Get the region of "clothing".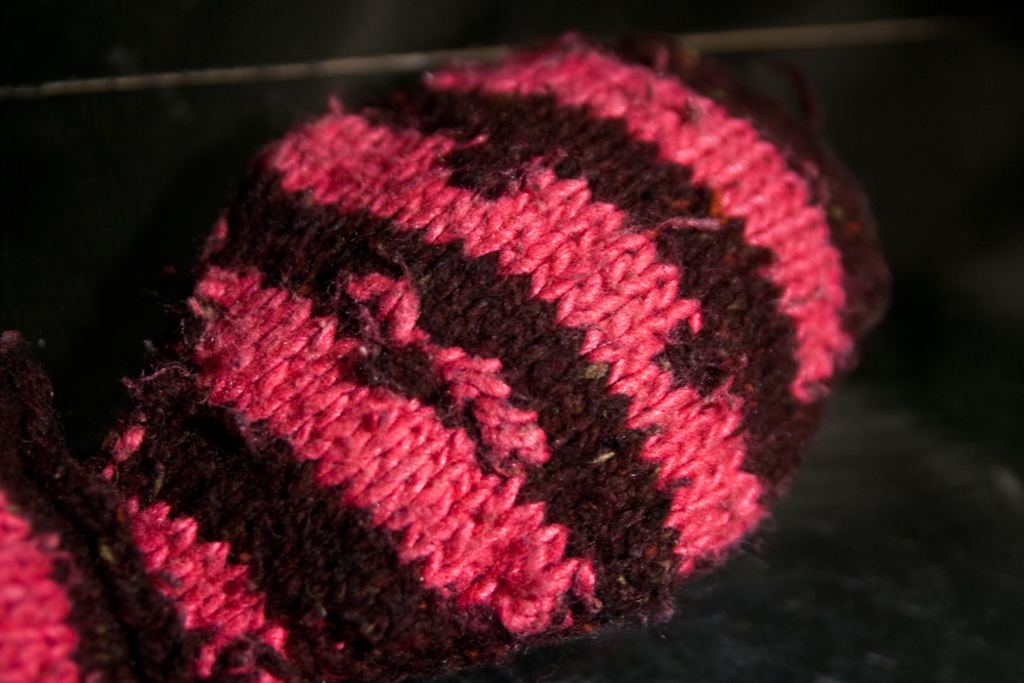
(left=0, top=33, right=893, bottom=682).
